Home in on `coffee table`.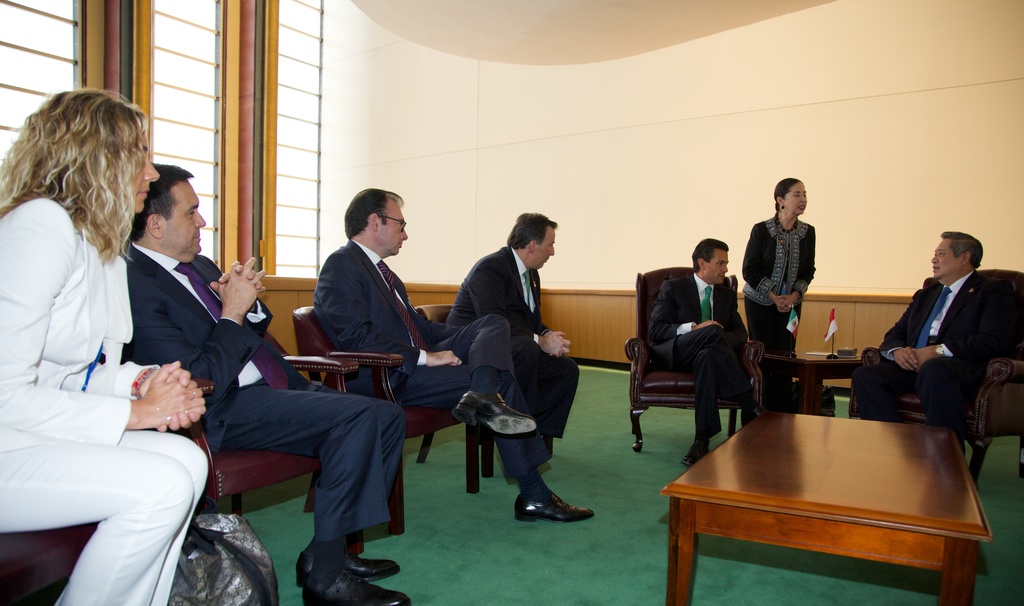
Homed in at rect(770, 354, 855, 420).
